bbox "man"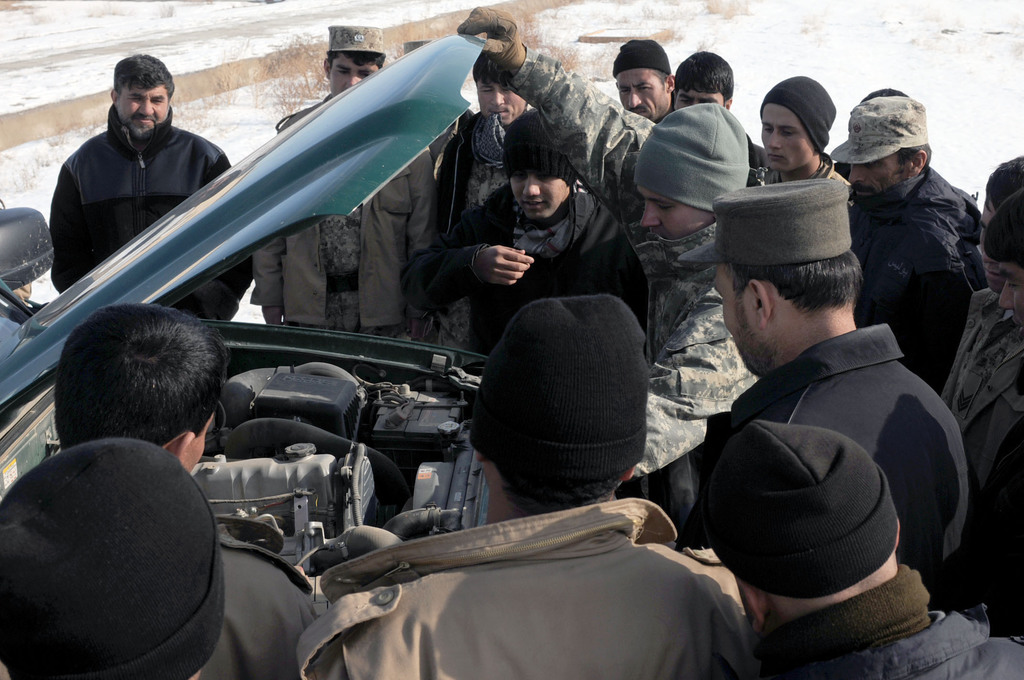
<bbox>268, 18, 436, 357</bbox>
